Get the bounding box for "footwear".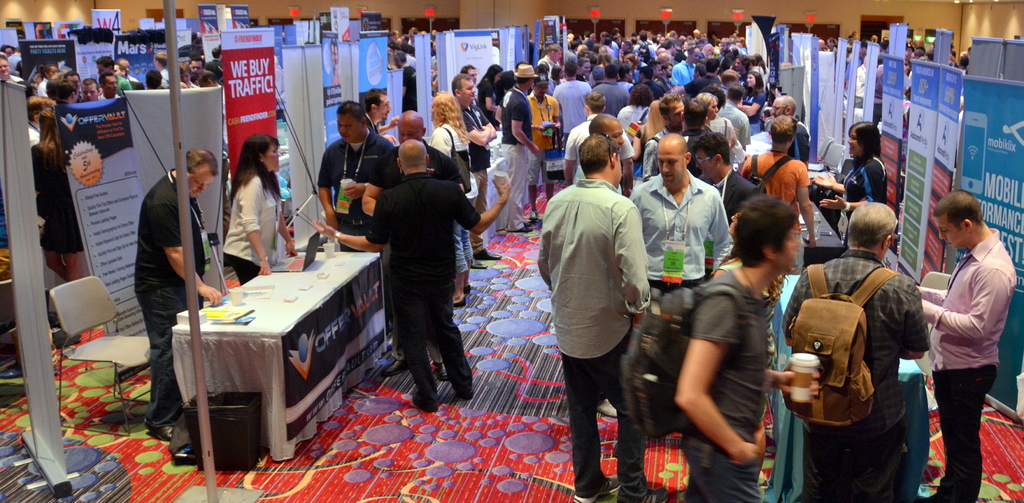
region(382, 354, 408, 375).
